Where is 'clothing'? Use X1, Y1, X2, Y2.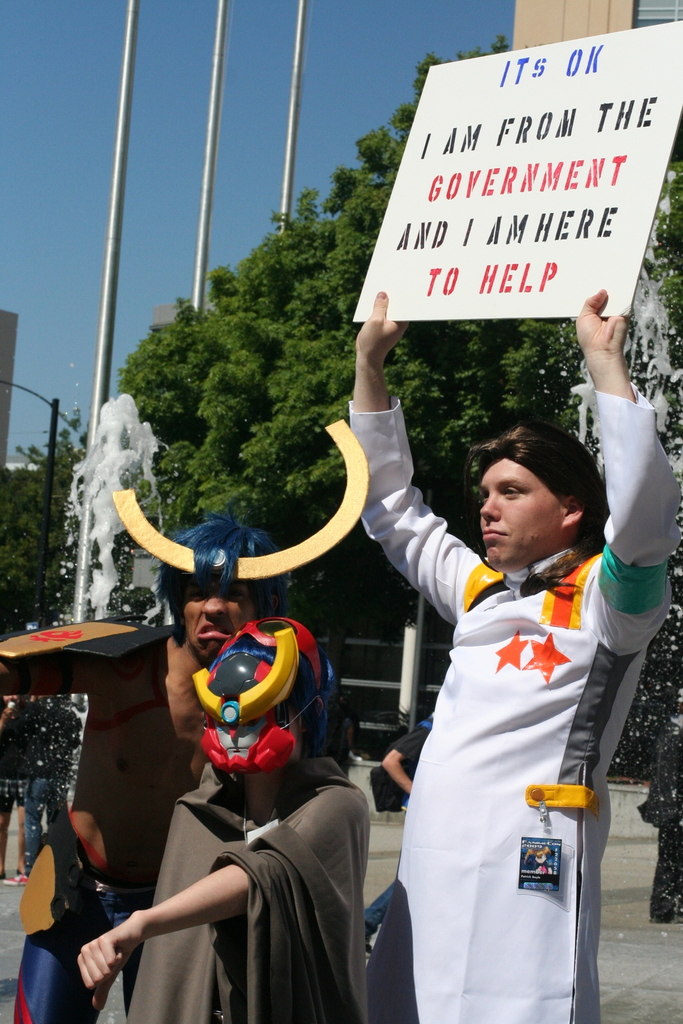
0, 705, 35, 810.
